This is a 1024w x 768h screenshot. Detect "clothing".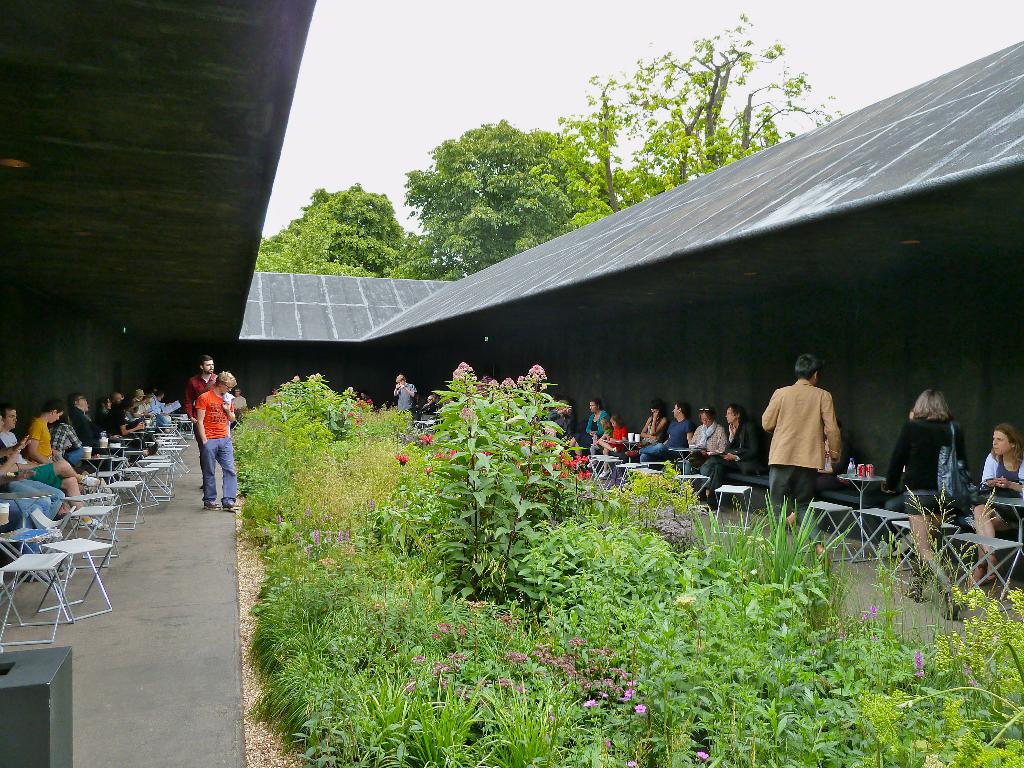
left=262, top=393, right=275, bottom=406.
